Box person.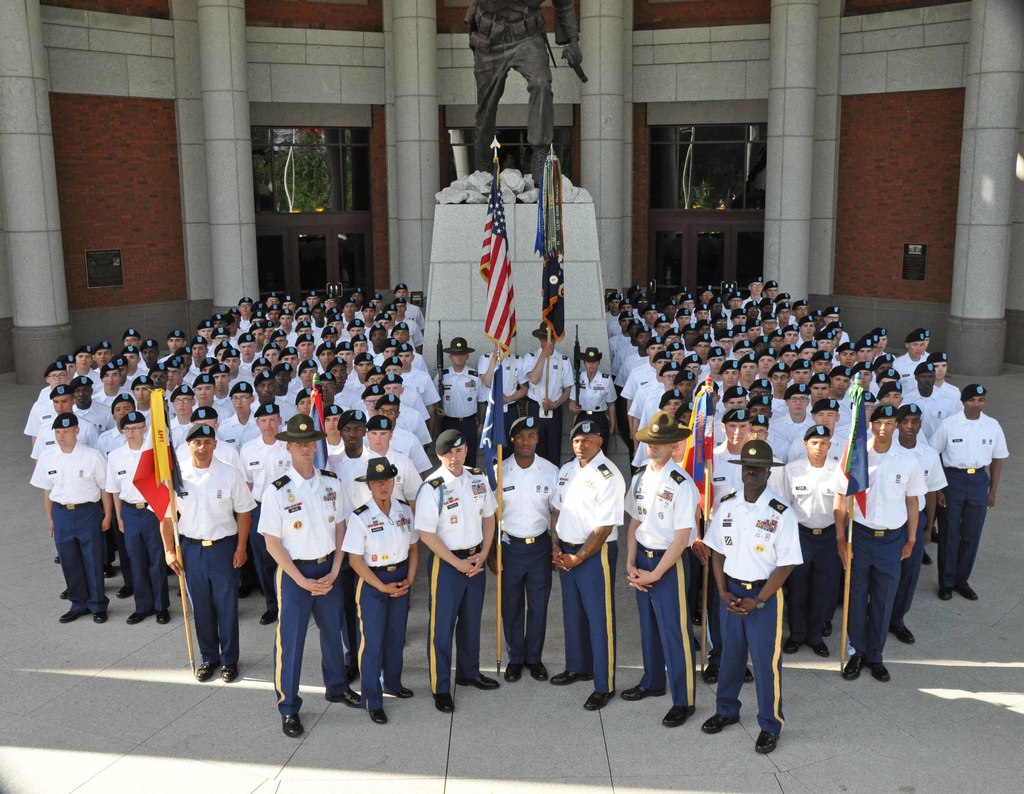
locate(741, 282, 764, 306).
